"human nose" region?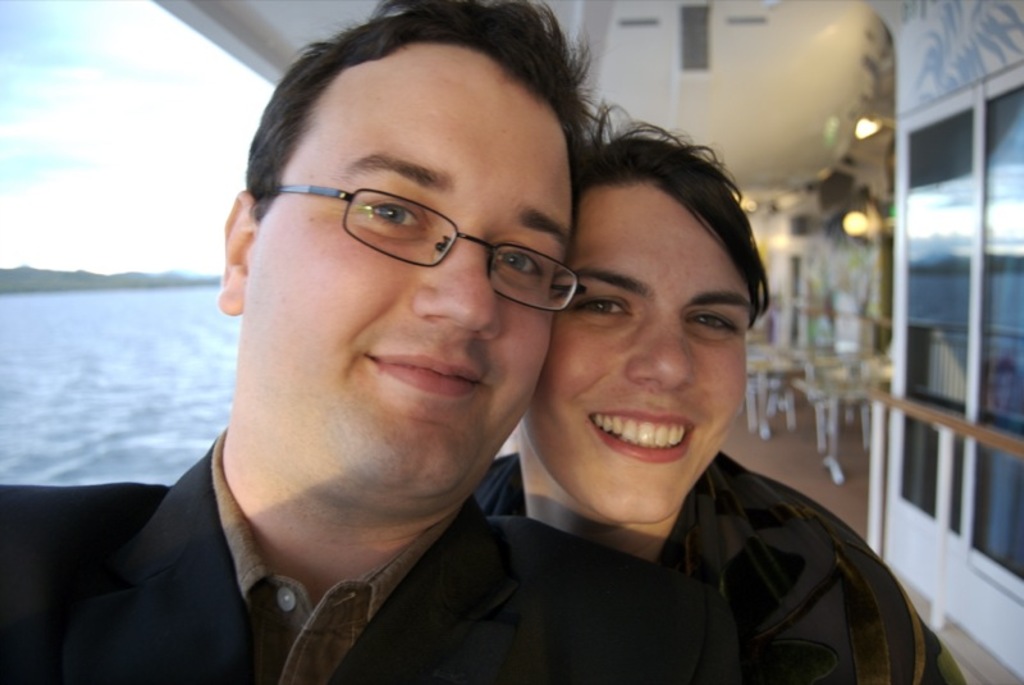
{"x1": 627, "y1": 315, "x2": 694, "y2": 387}
